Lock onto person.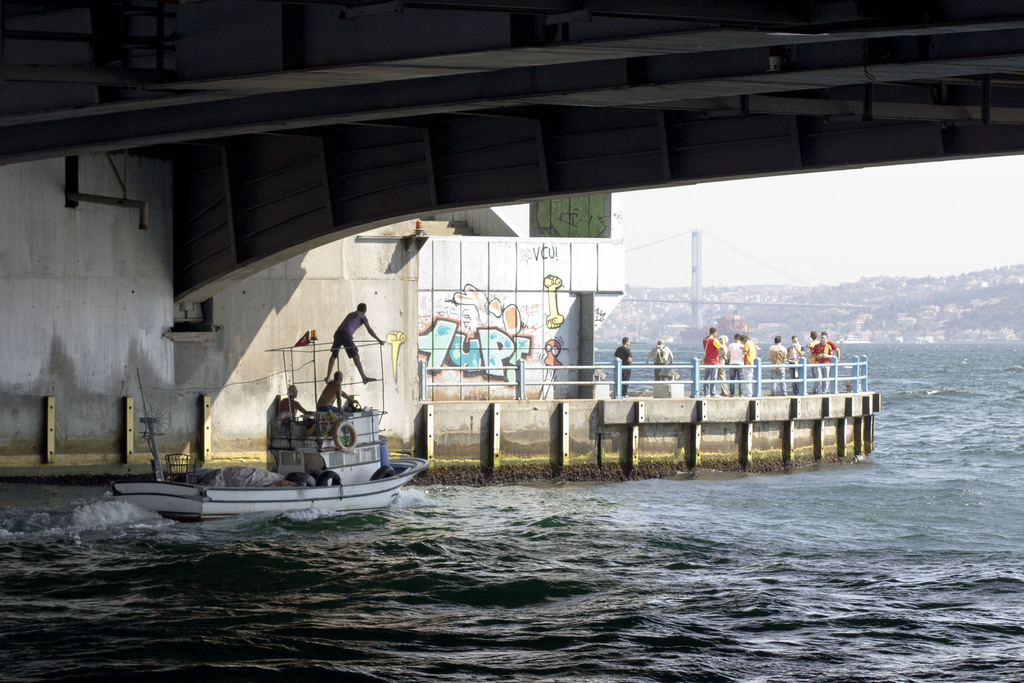
Locked: (left=810, top=333, right=842, bottom=390).
